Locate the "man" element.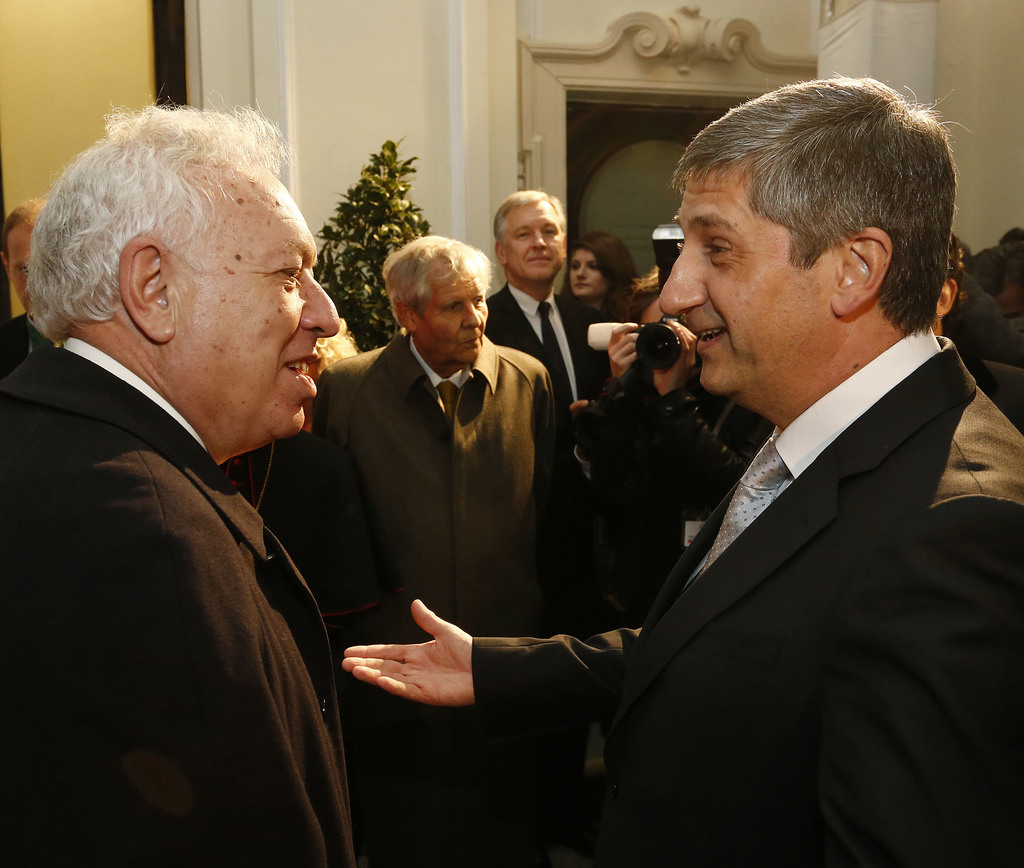
Element bbox: <box>314,234,562,867</box>.
